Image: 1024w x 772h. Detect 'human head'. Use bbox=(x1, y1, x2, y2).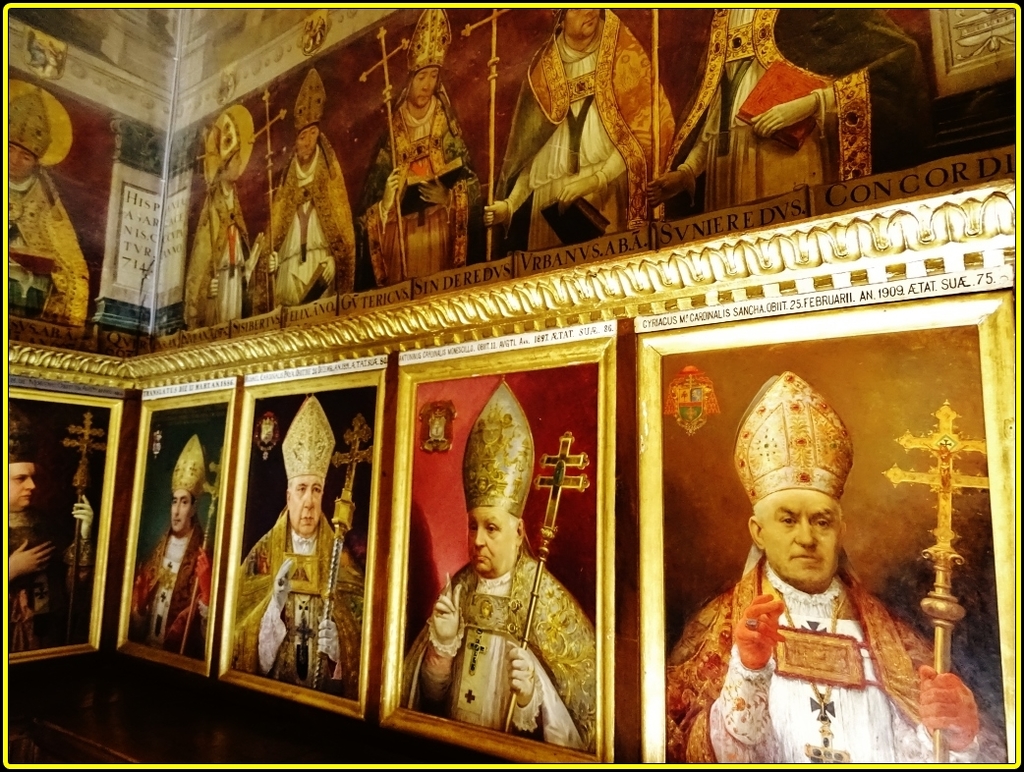
bbox=(464, 472, 525, 575).
